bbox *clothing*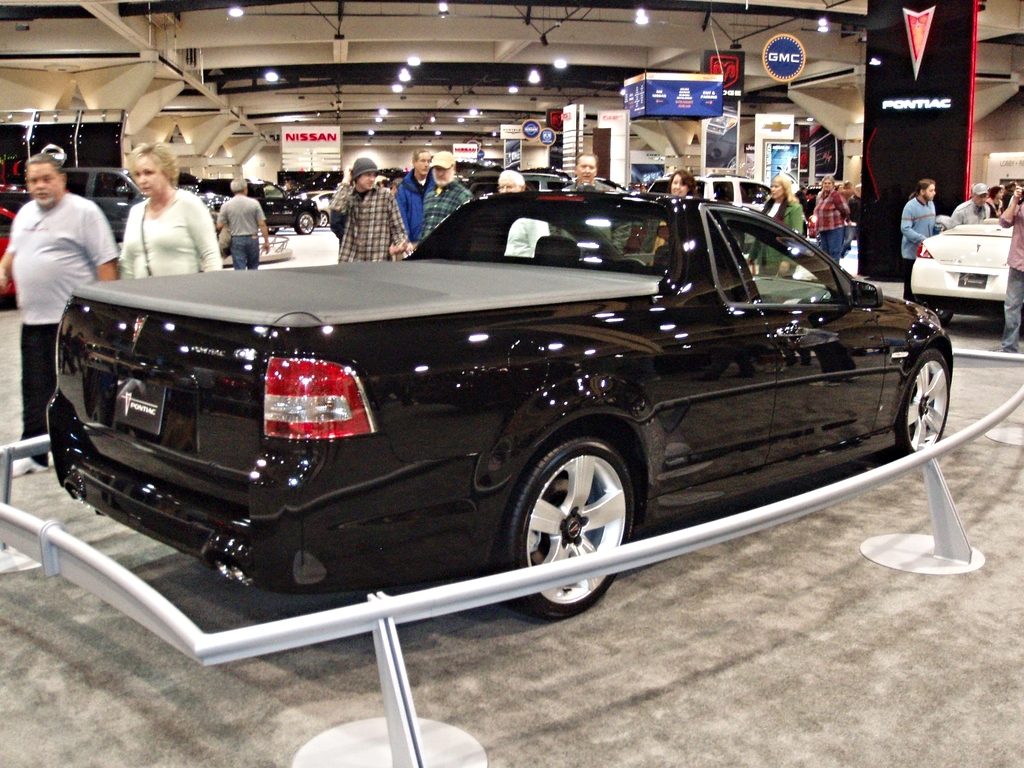
detection(327, 177, 396, 271)
